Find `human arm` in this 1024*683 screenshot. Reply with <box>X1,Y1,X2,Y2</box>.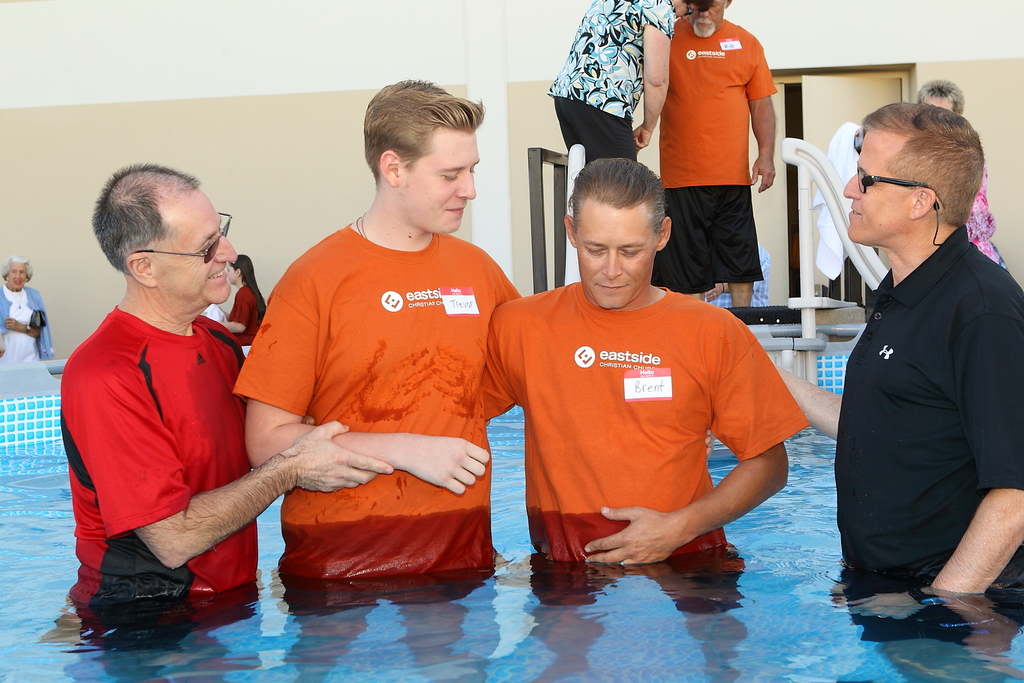
<box>3,317,44,341</box>.
